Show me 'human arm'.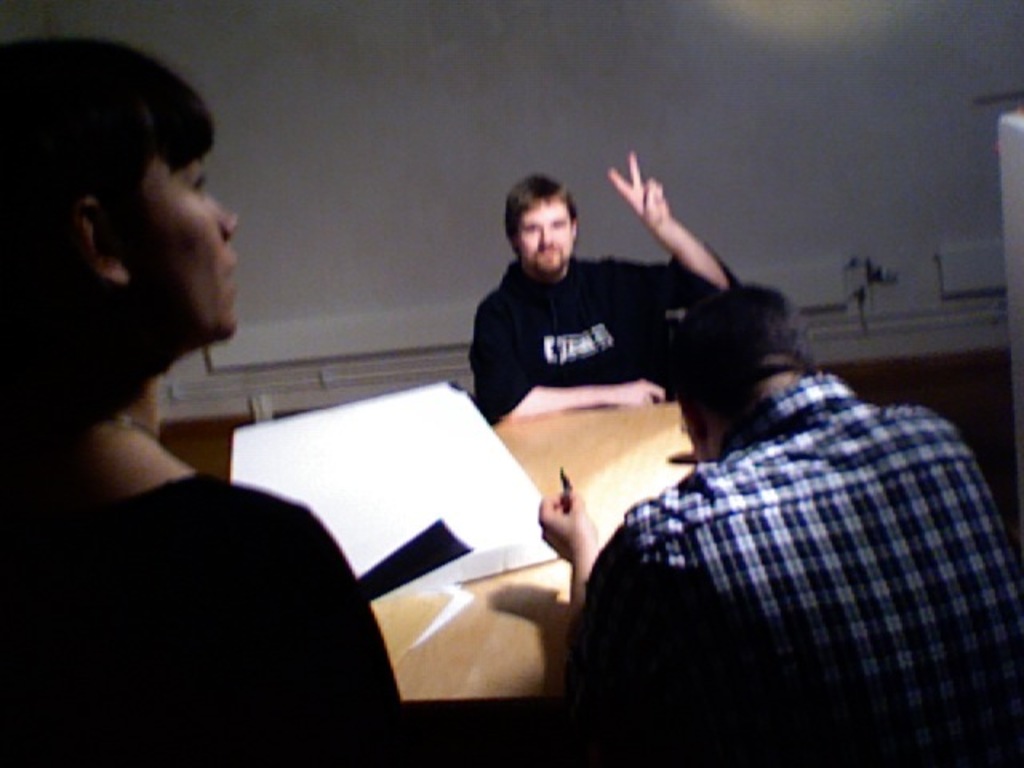
'human arm' is here: l=491, t=282, r=682, b=430.
